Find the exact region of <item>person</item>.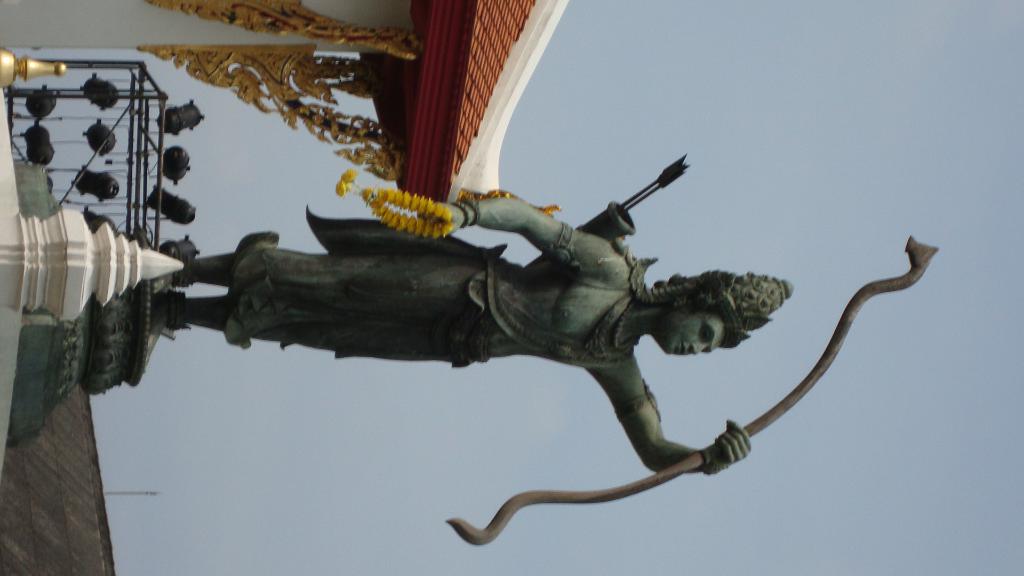
Exact region: 111:184:794:468.
